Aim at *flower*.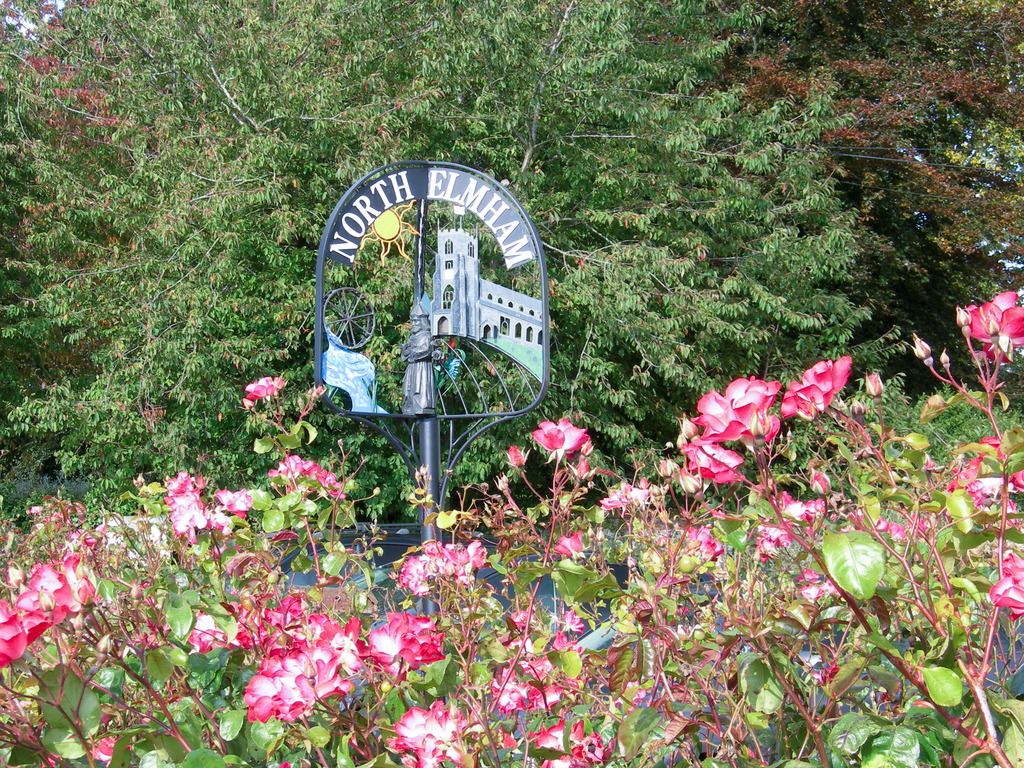
Aimed at box(243, 374, 283, 403).
